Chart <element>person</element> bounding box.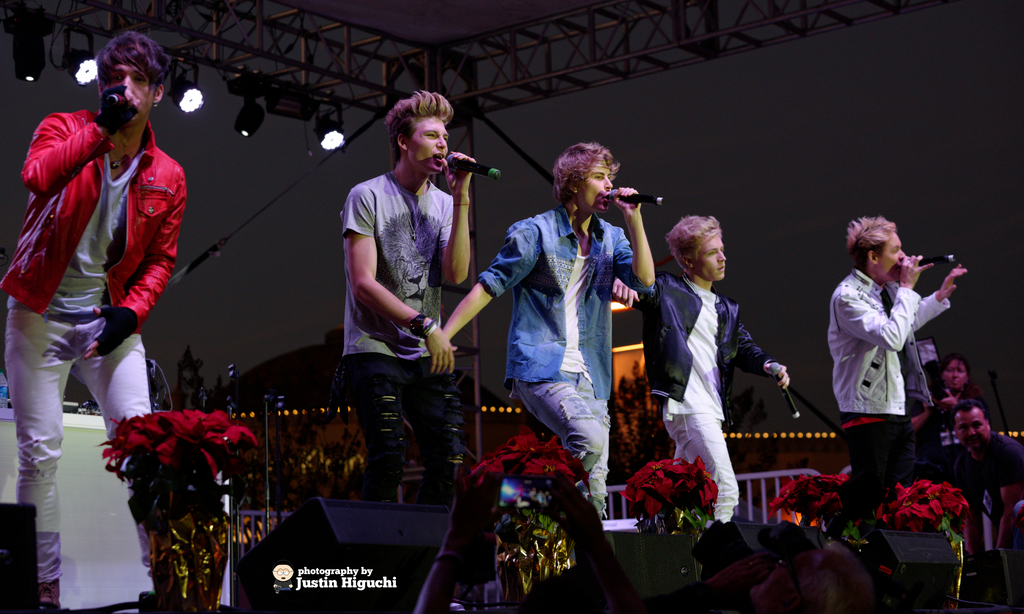
Charted: x1=445, y1=143, x2=655, y2=511.
